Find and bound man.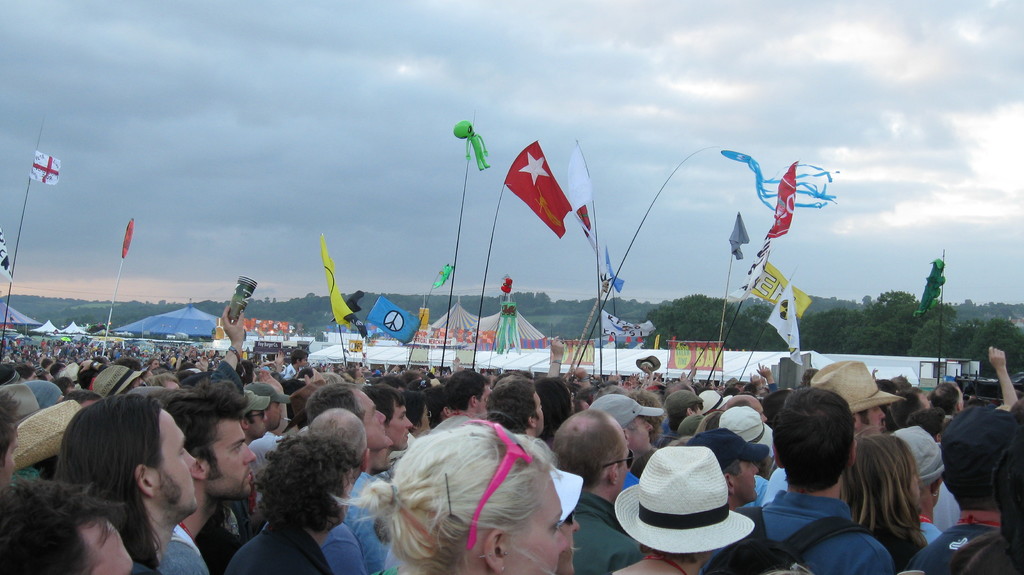
Bound: <region>806, 355, 888, 437</region>.
